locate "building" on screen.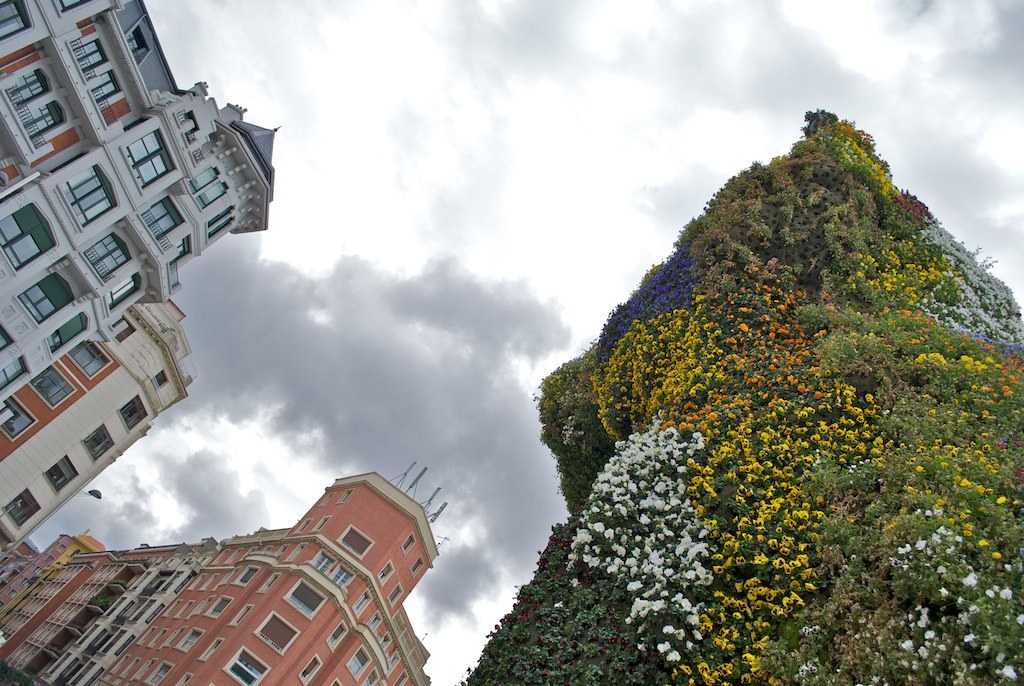
On screen at BBox(0, 0, 272, 406).
